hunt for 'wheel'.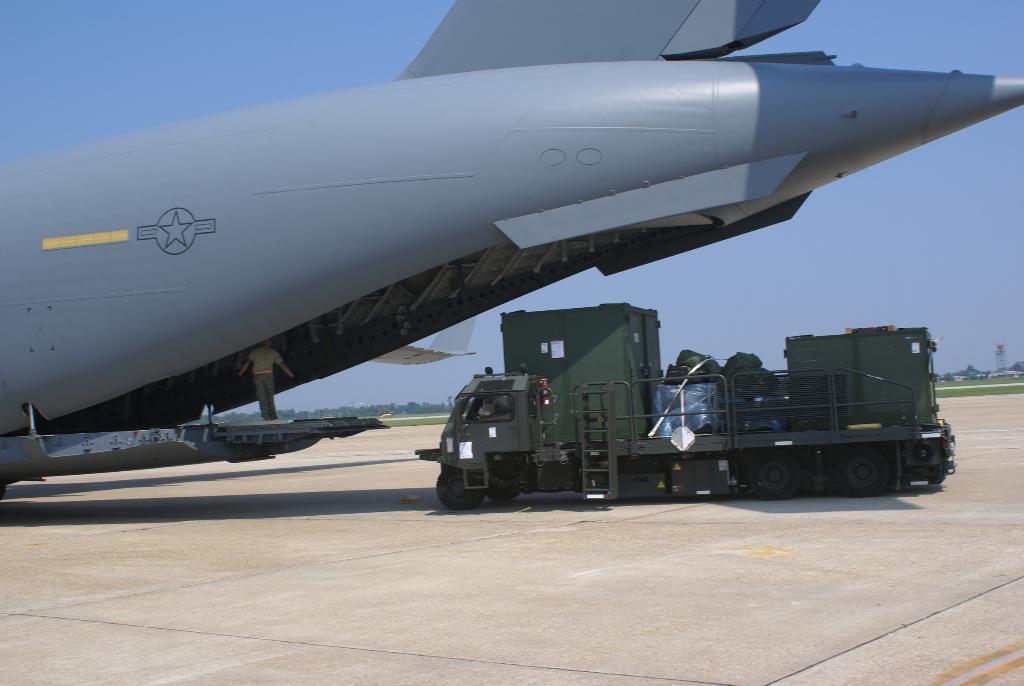
Hunted down at x1=486 y1=479 x2=524 y2=504.
